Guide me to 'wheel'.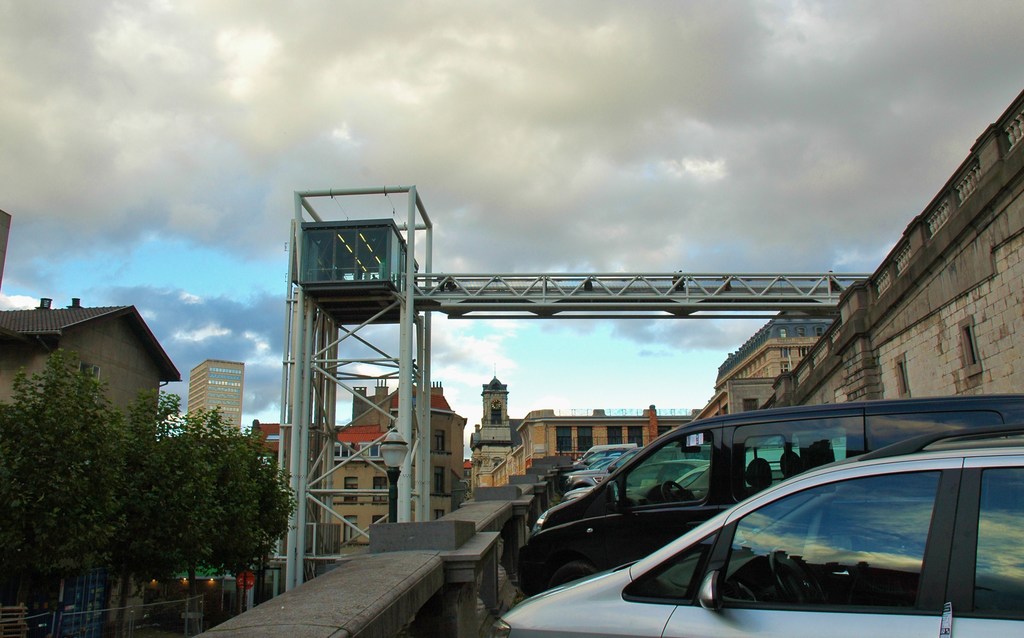
Guidance: (x1=549, y1=566, x2=590, y2=580).
